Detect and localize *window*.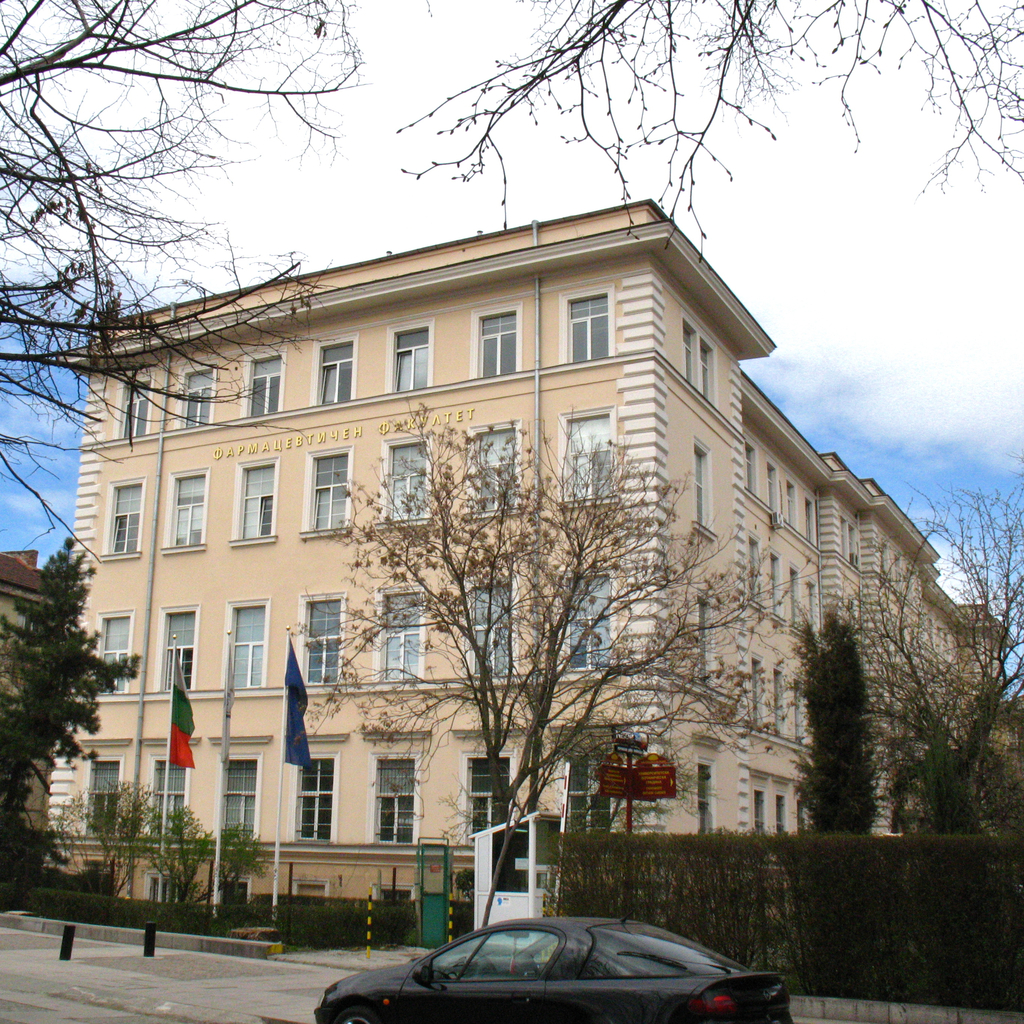
Localized at (x1=225, y1=758, x2=252, y2=843).
